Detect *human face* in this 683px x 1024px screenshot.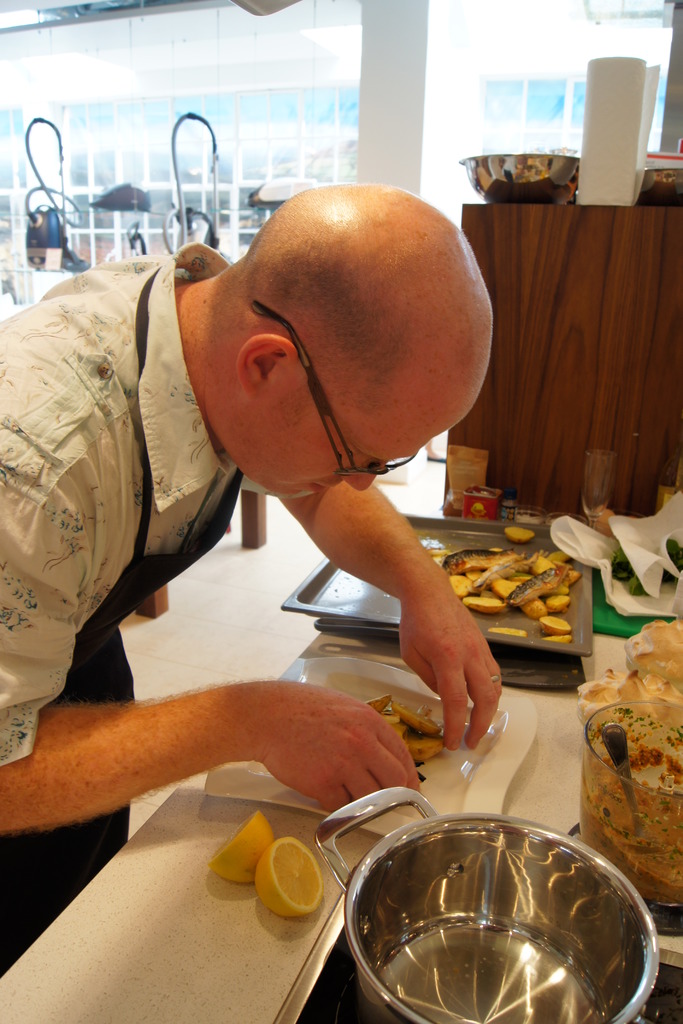
Detection: pyautogui.locateOnScreen(218, 372, 482, 500).
